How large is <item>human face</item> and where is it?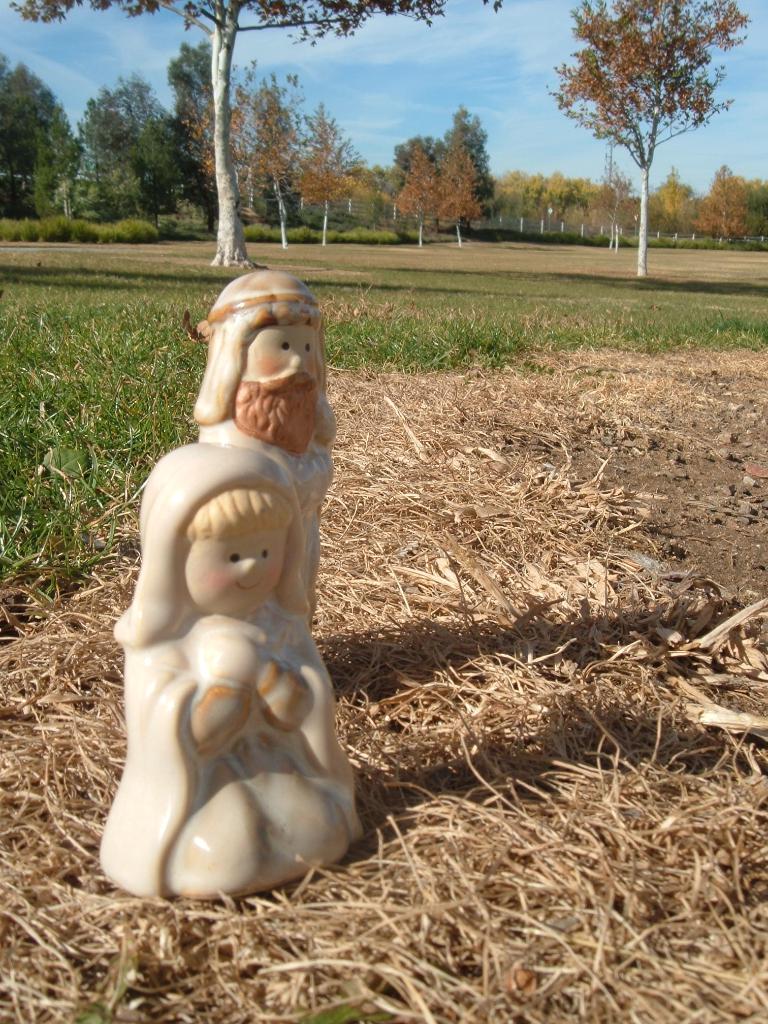
Bounding box: Rect(247, 330, 322, 408).
